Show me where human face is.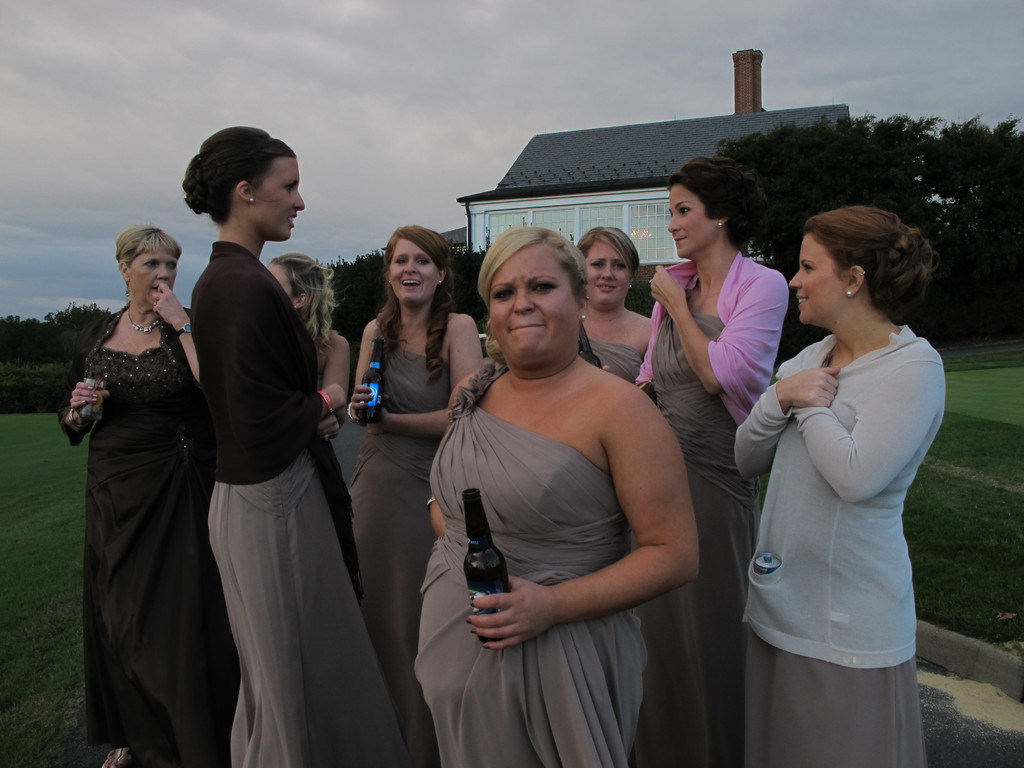
human face is at left=127, top=246, right=177, bottom=312.
